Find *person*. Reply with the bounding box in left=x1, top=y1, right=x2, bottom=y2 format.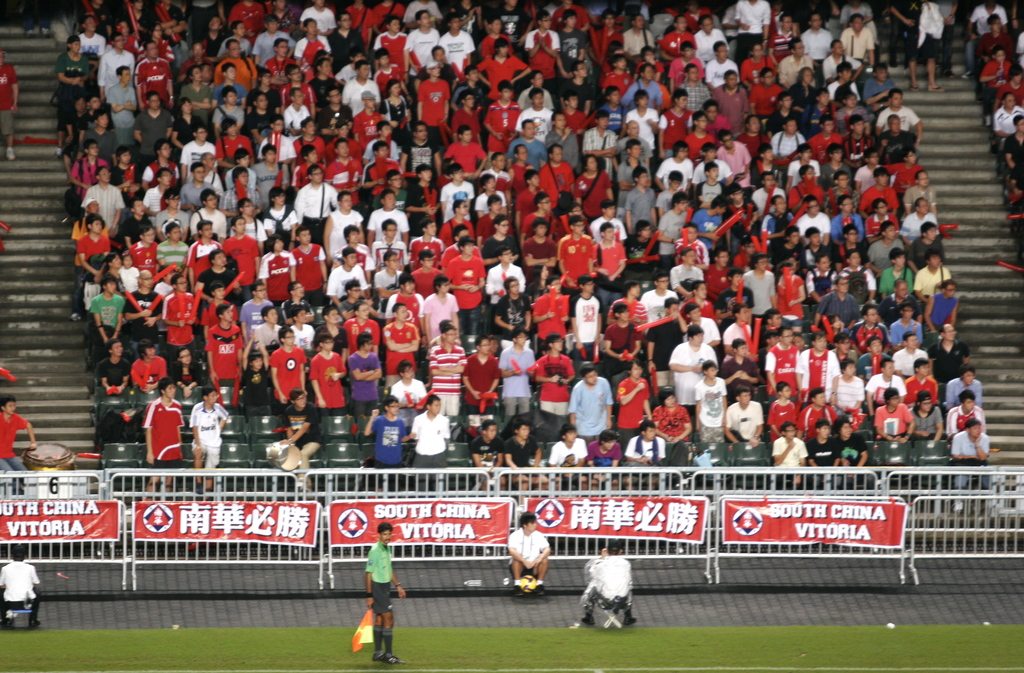
left=771, top=424, right=811, bottom=497.
